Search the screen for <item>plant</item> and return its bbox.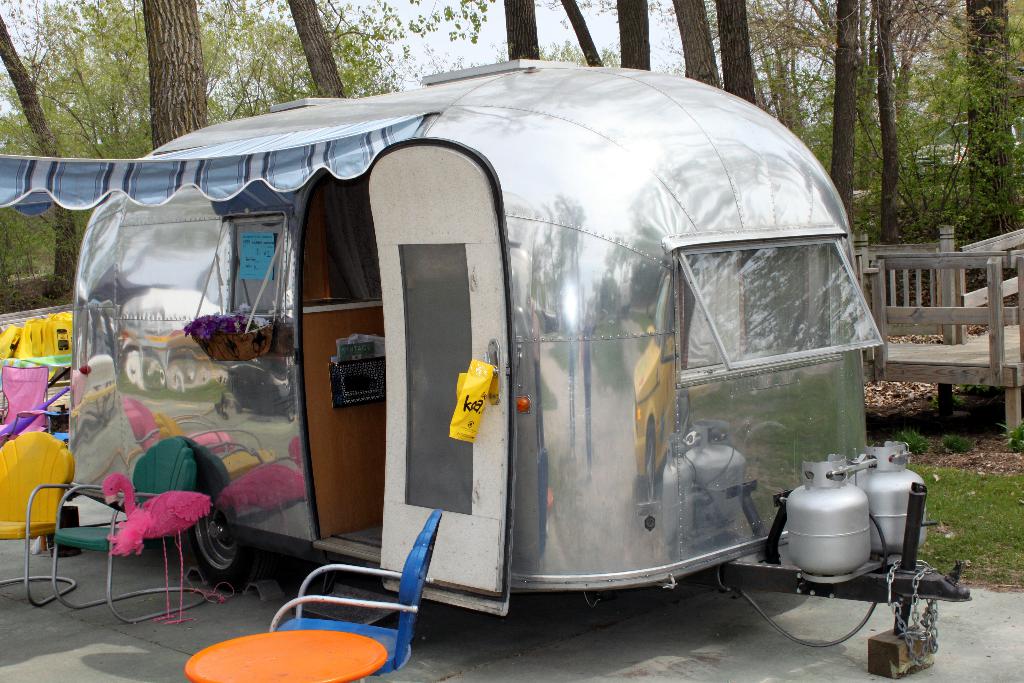
Found: x1=998, y1=419, x2=1023, y2=450.
